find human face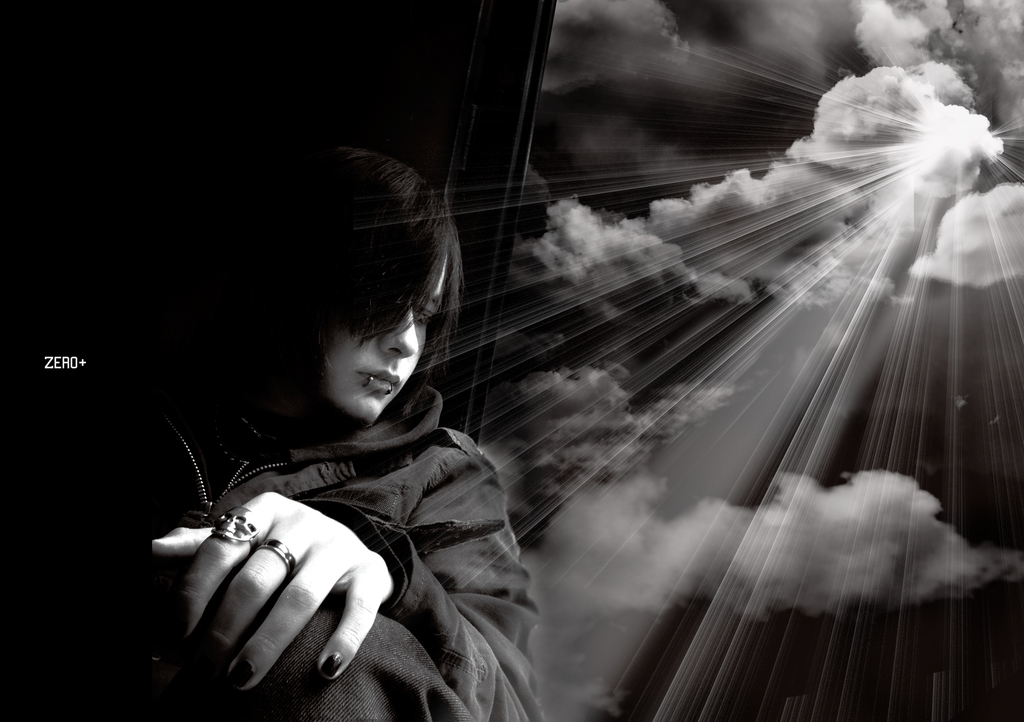
(x1=323, y1=262, x2=449, y2=421)
